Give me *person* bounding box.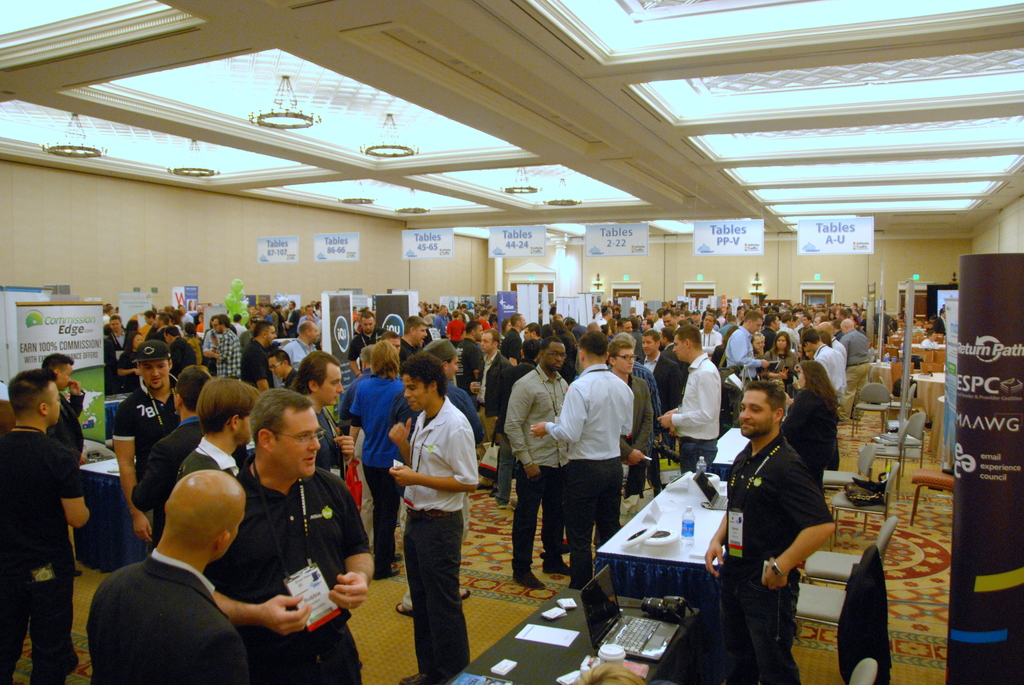
pyautogui.locateOnScreen(780, 356, 840, 497).
